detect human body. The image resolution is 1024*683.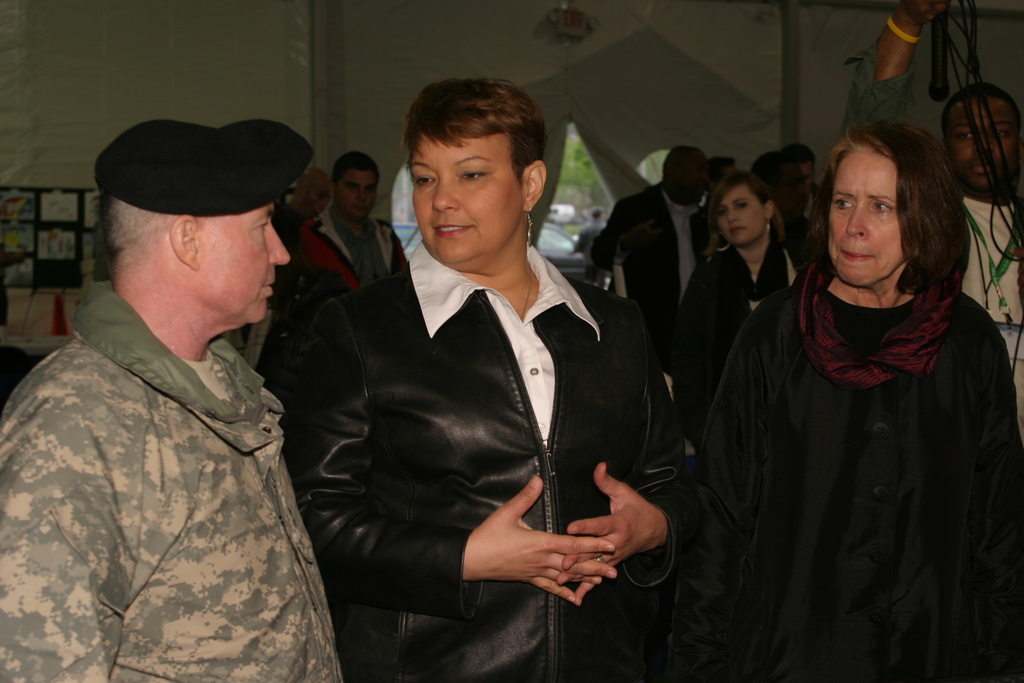
BBox(262, 72, 717, 681).
